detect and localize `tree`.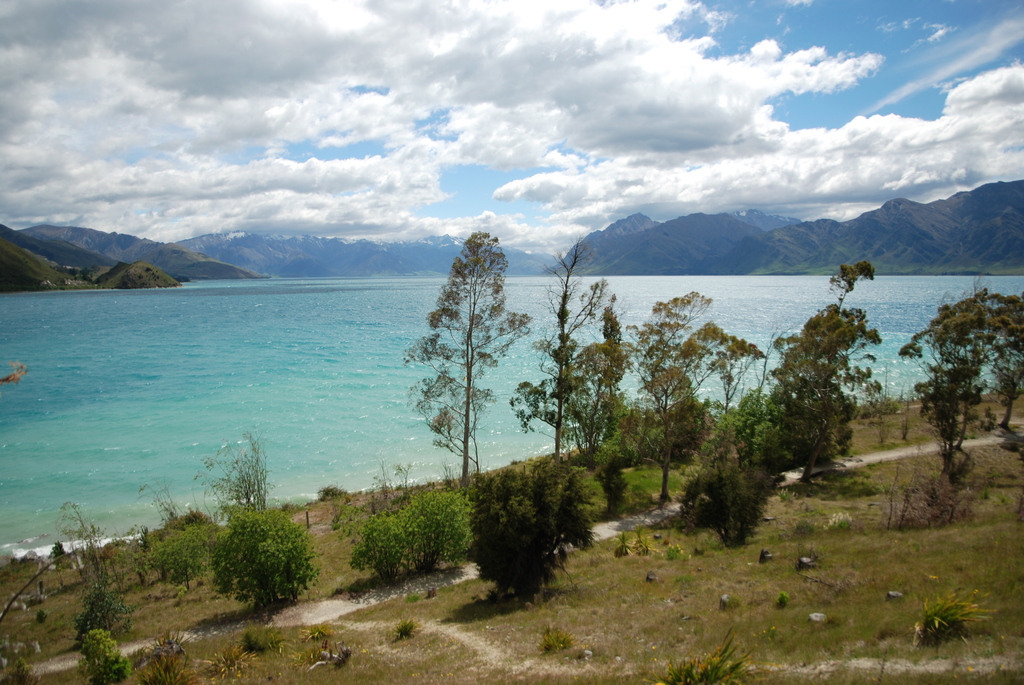
Localized at {"x1": 398, "y1": 219, "x2": 524, "y2": 514}.
